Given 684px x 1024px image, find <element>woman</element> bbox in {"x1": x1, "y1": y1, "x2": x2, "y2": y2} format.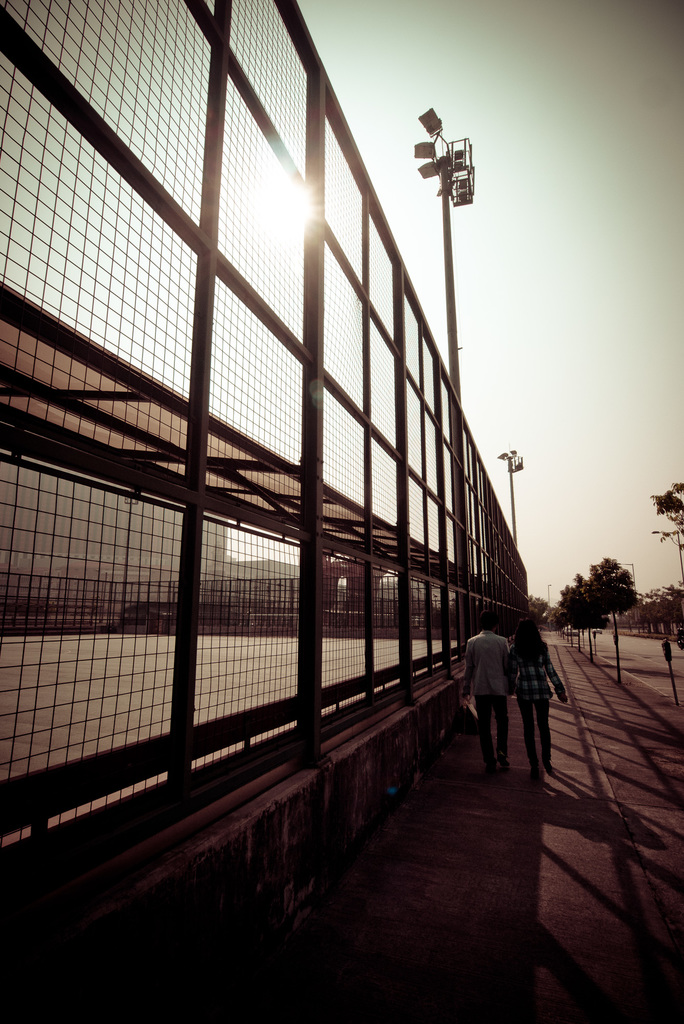
{"x1": 497, "y1": 616, "x2": 572, "y2": 780}.
